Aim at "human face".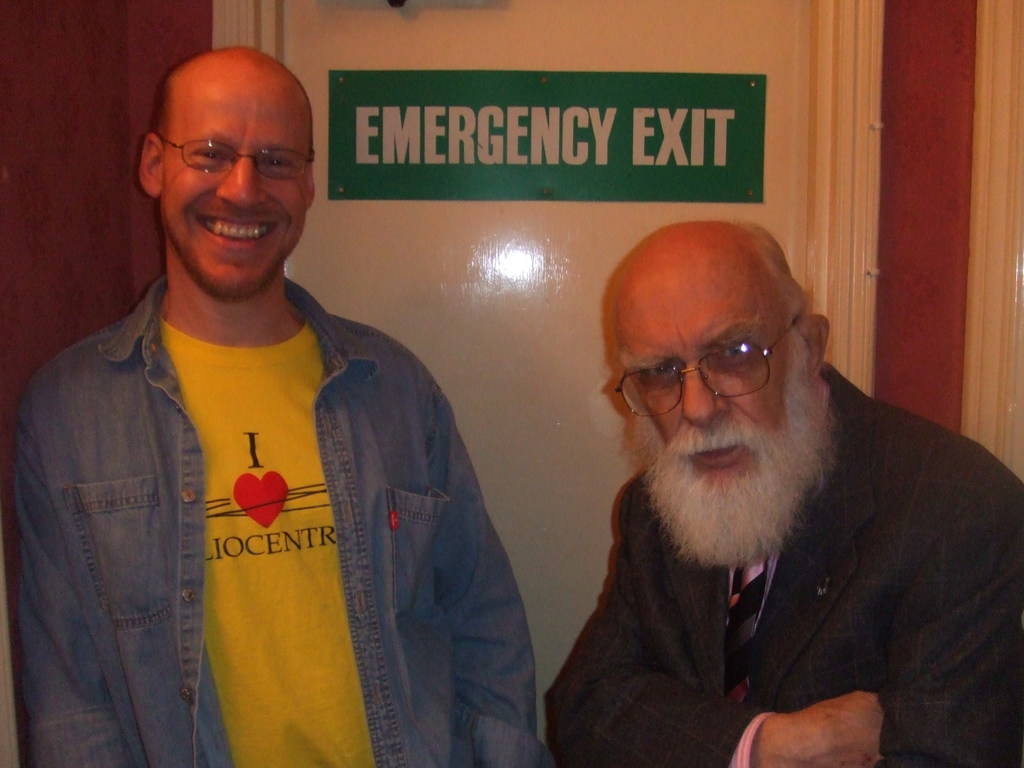
Aimed at BBox(614, 266, 805, 499).
